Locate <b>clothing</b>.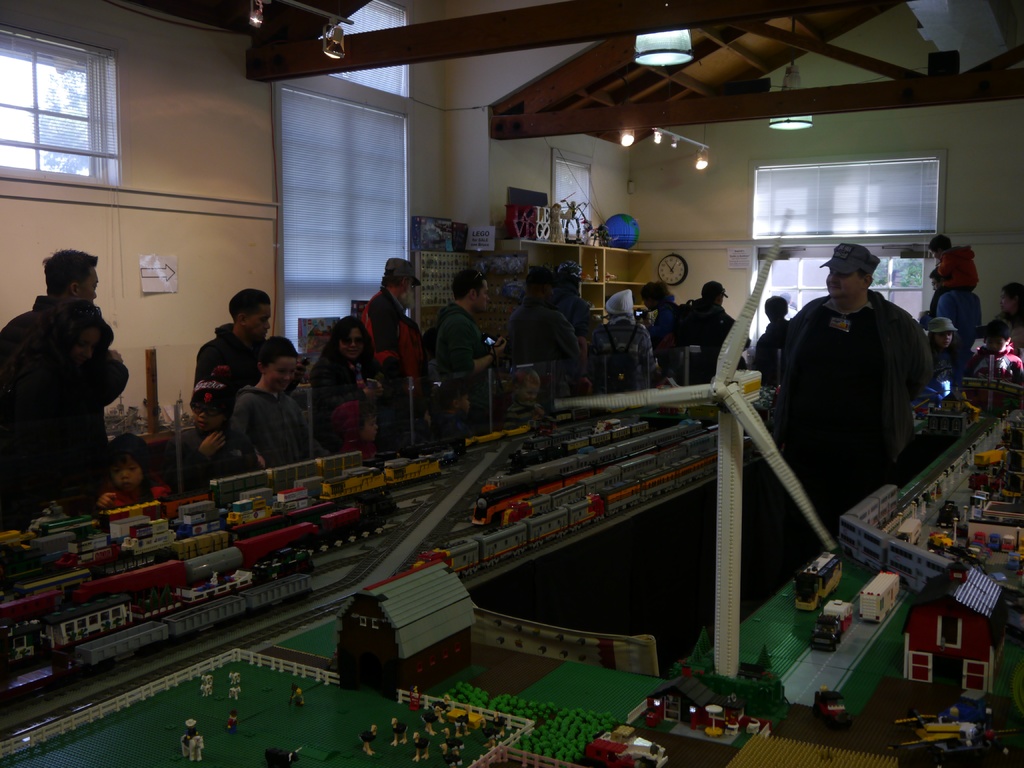
Bounding box: 5,292,56,528.
